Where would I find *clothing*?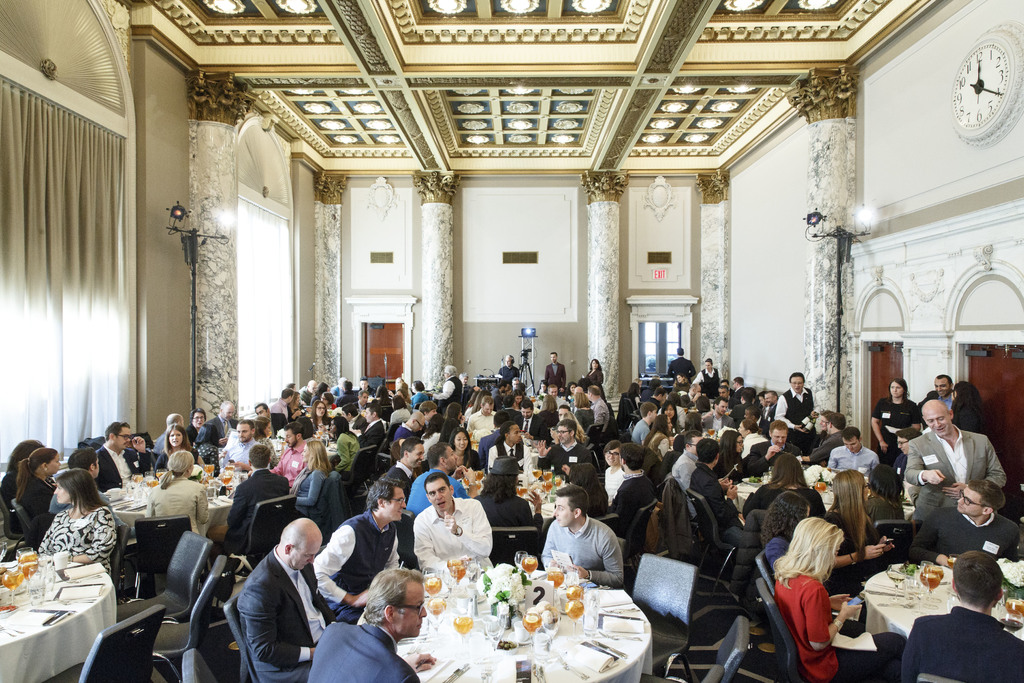
At <bbox>311, 620, 421, 682</bbox>.
